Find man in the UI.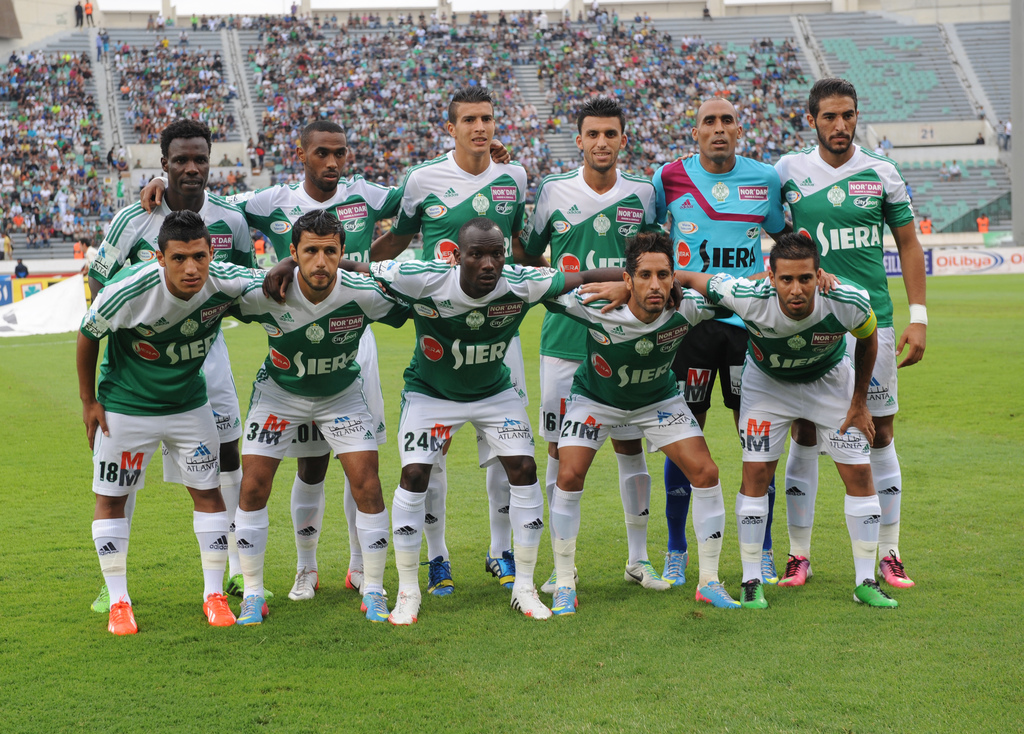
UI element at l=109, t=41, r=258, b=140.
